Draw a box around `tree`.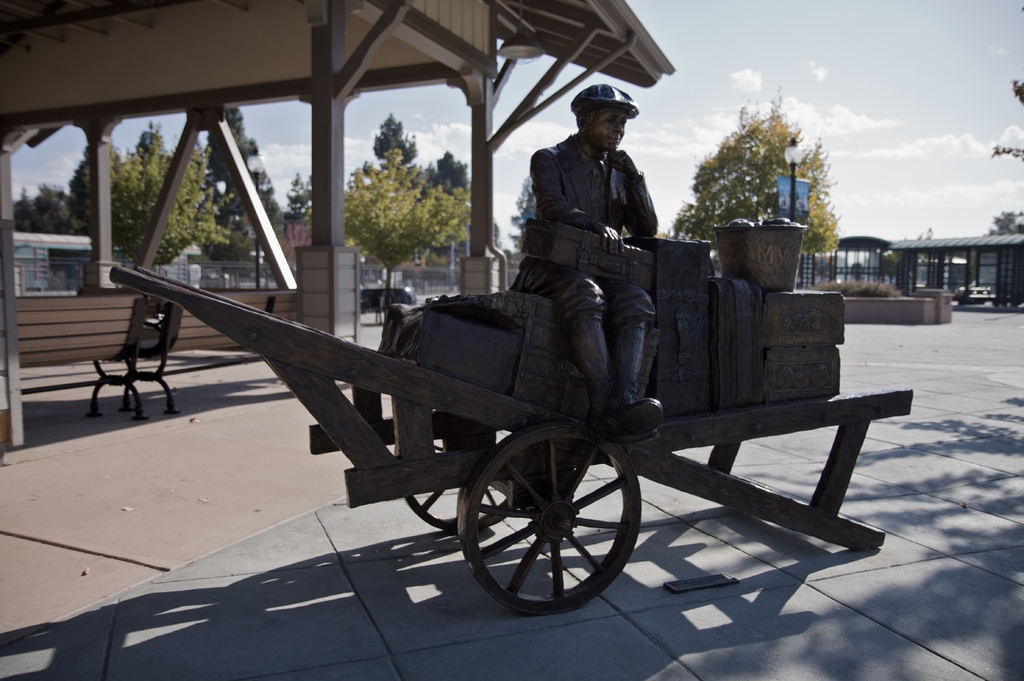
Rect(419, 147, 471, 197).
